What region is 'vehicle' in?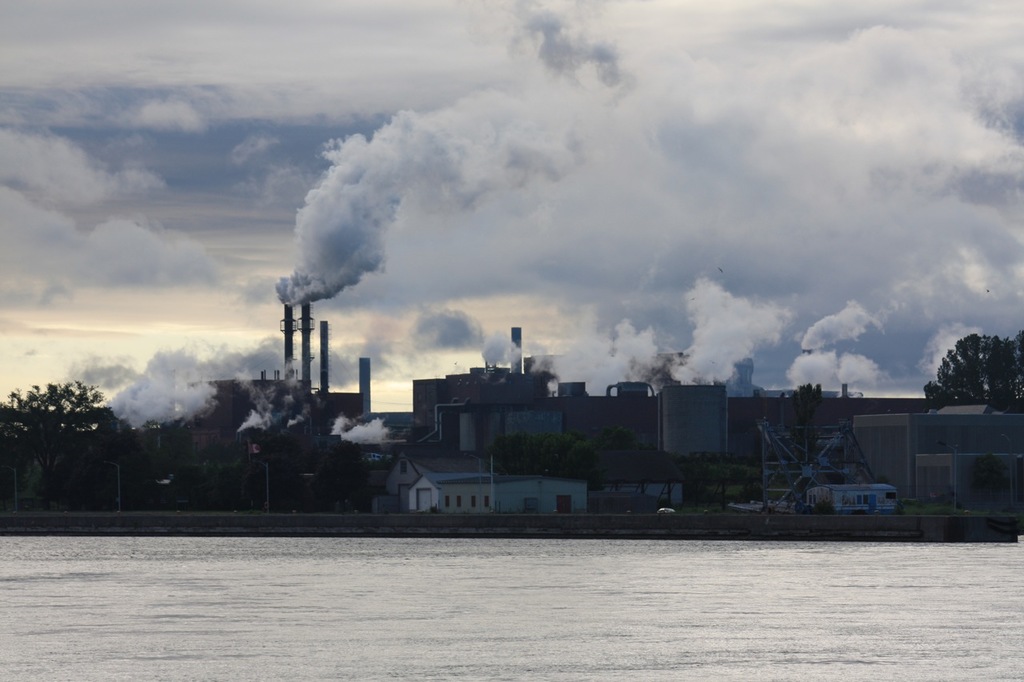
<region>808, 481, 898, 516</region>.
